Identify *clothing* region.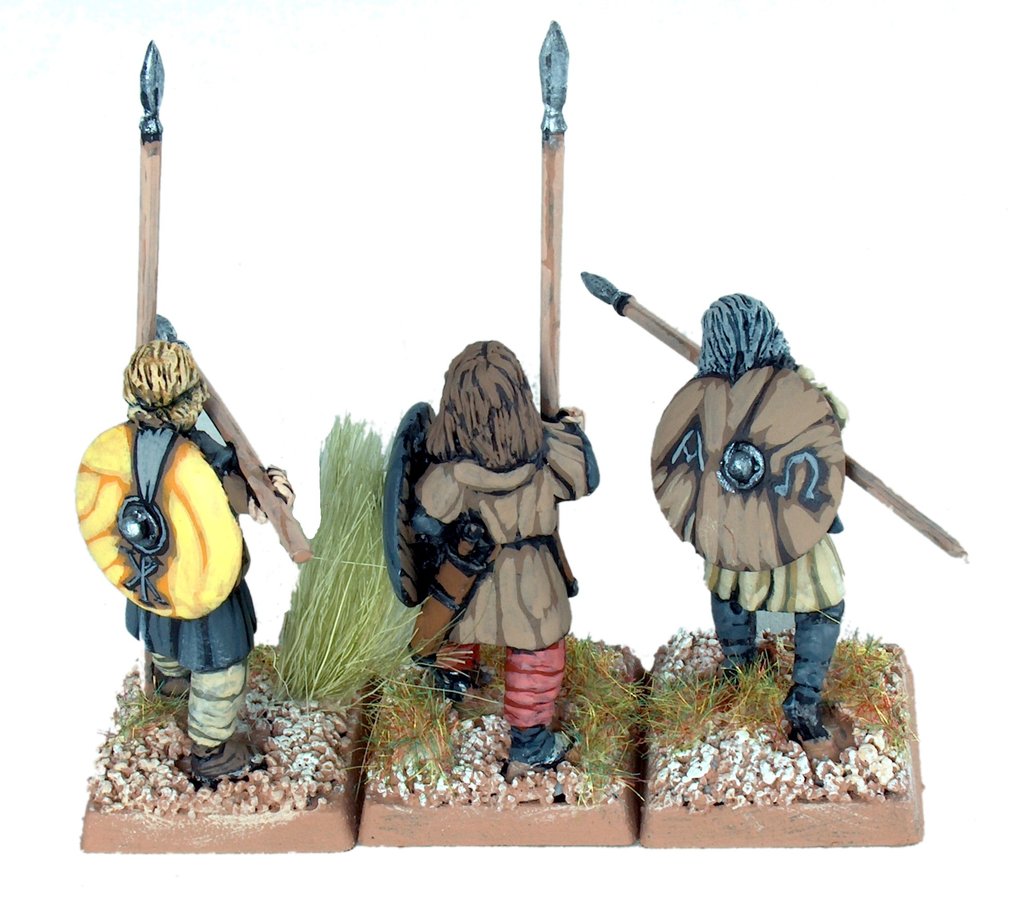
Region: detection(127, 424, 245, 746).
